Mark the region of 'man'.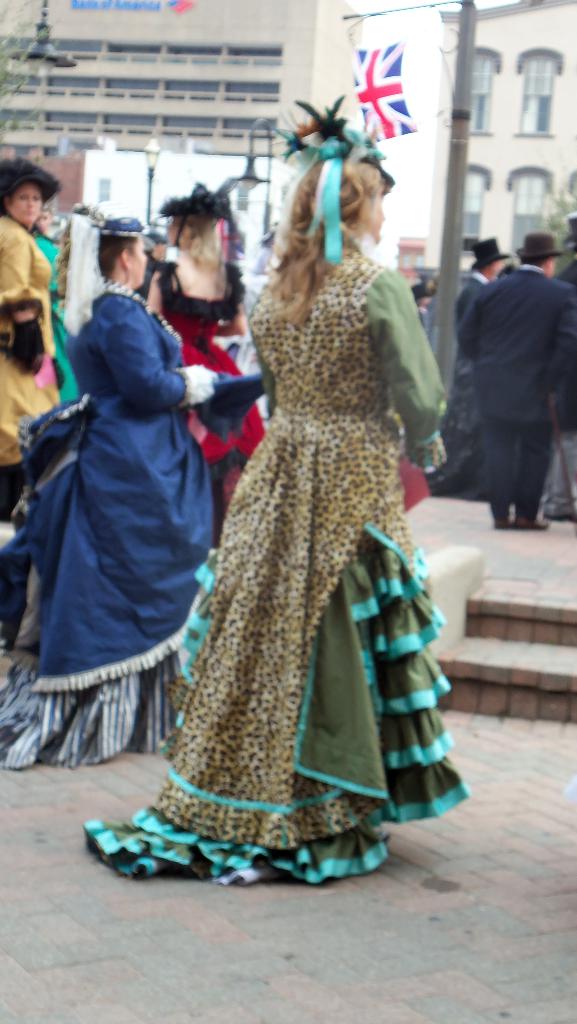
Region: [544, 214, 576, 522].
